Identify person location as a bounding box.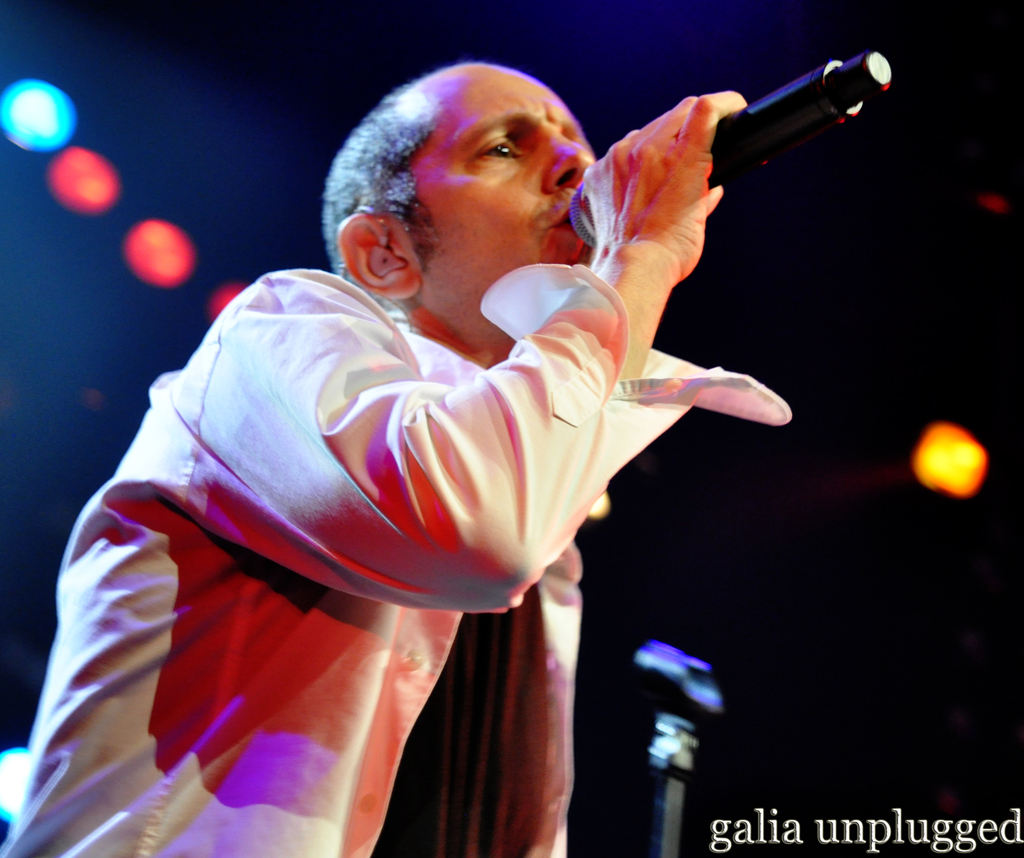
rect(1, 62, 819, 857).
